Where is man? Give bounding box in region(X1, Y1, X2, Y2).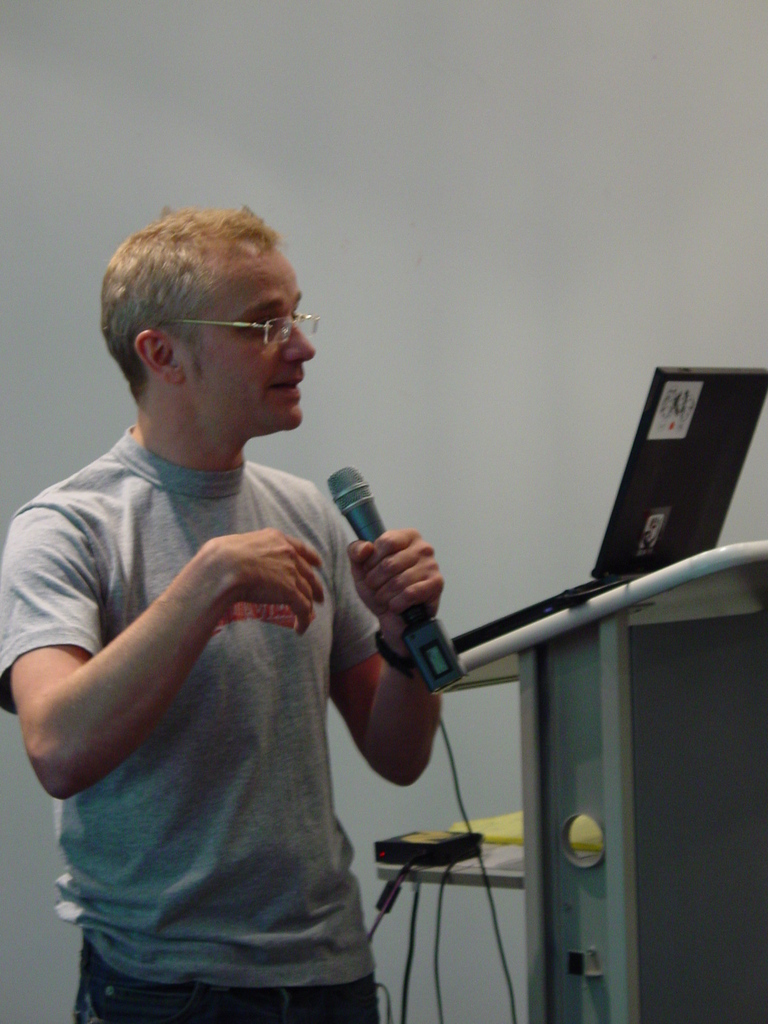
region(0, 175, 402, 1023).
